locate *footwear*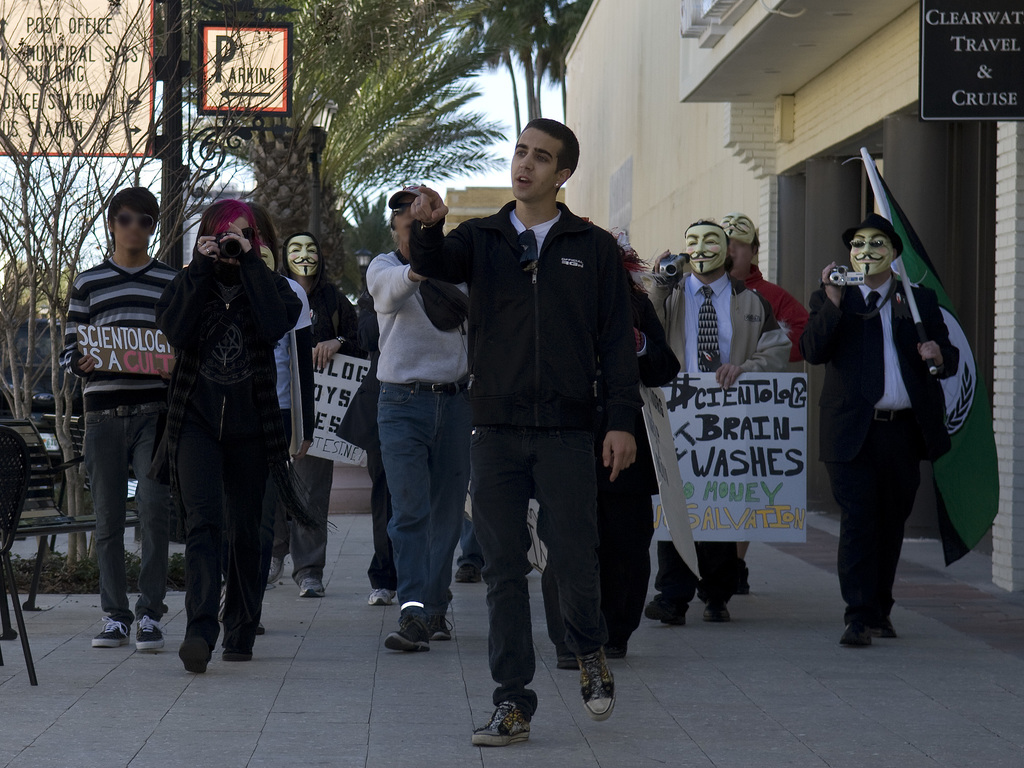
crop(701, 598, 734, 622)
